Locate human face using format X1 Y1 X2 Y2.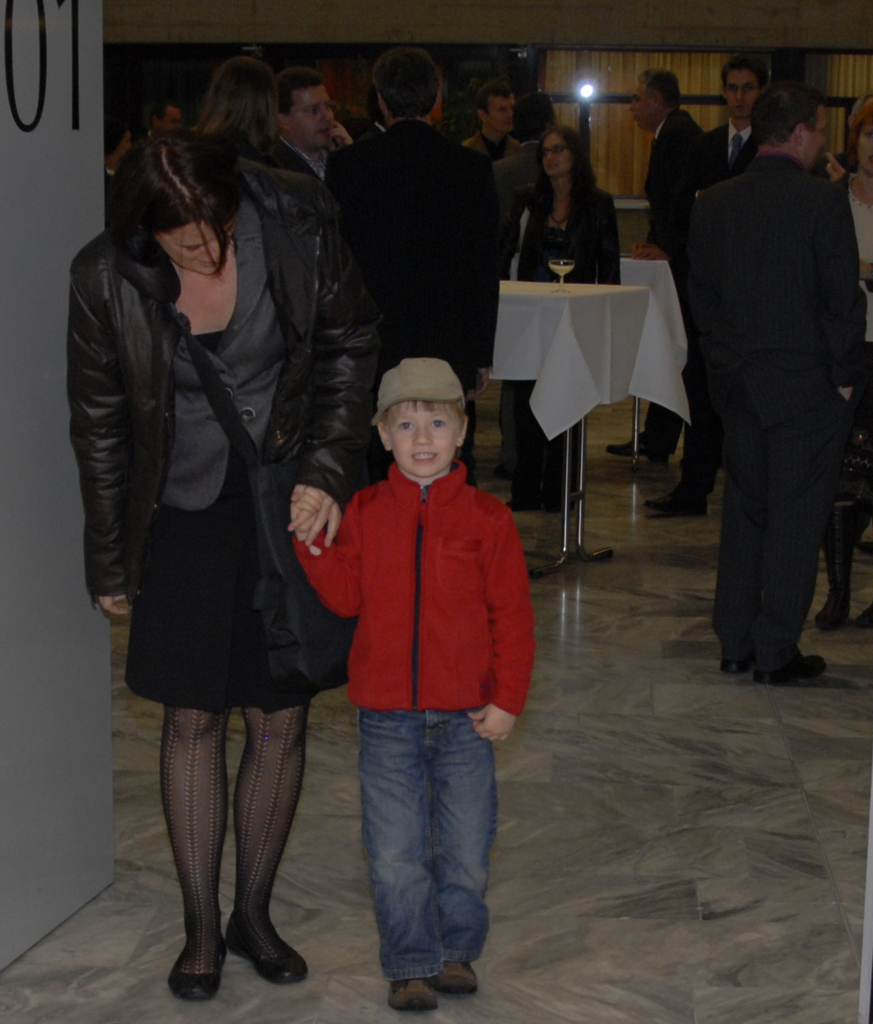
804 110 830 173.
